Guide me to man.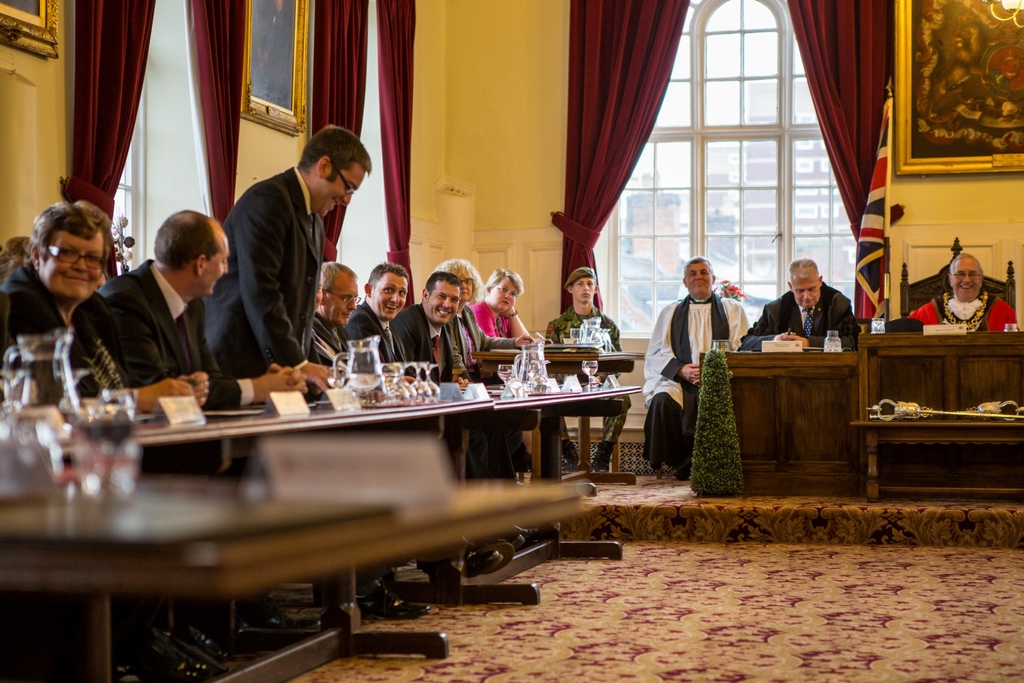
Guidance: 312,263,396,403.
